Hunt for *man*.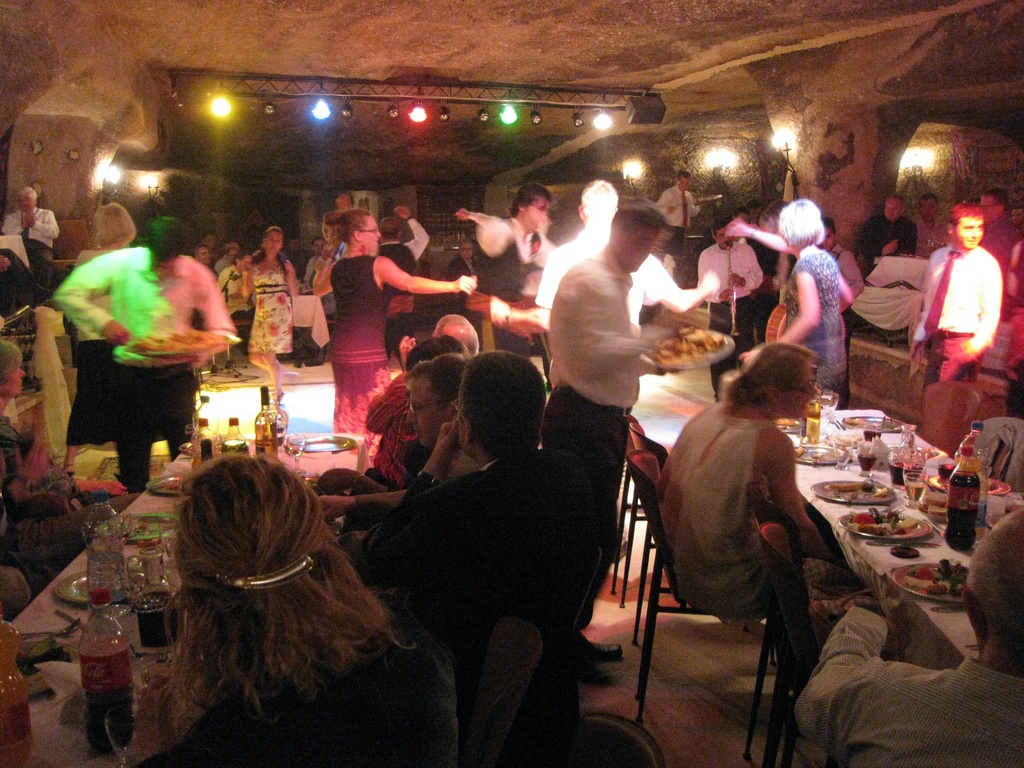
Hunted down at x1=313 y1=352 x2=461 y2=542.
